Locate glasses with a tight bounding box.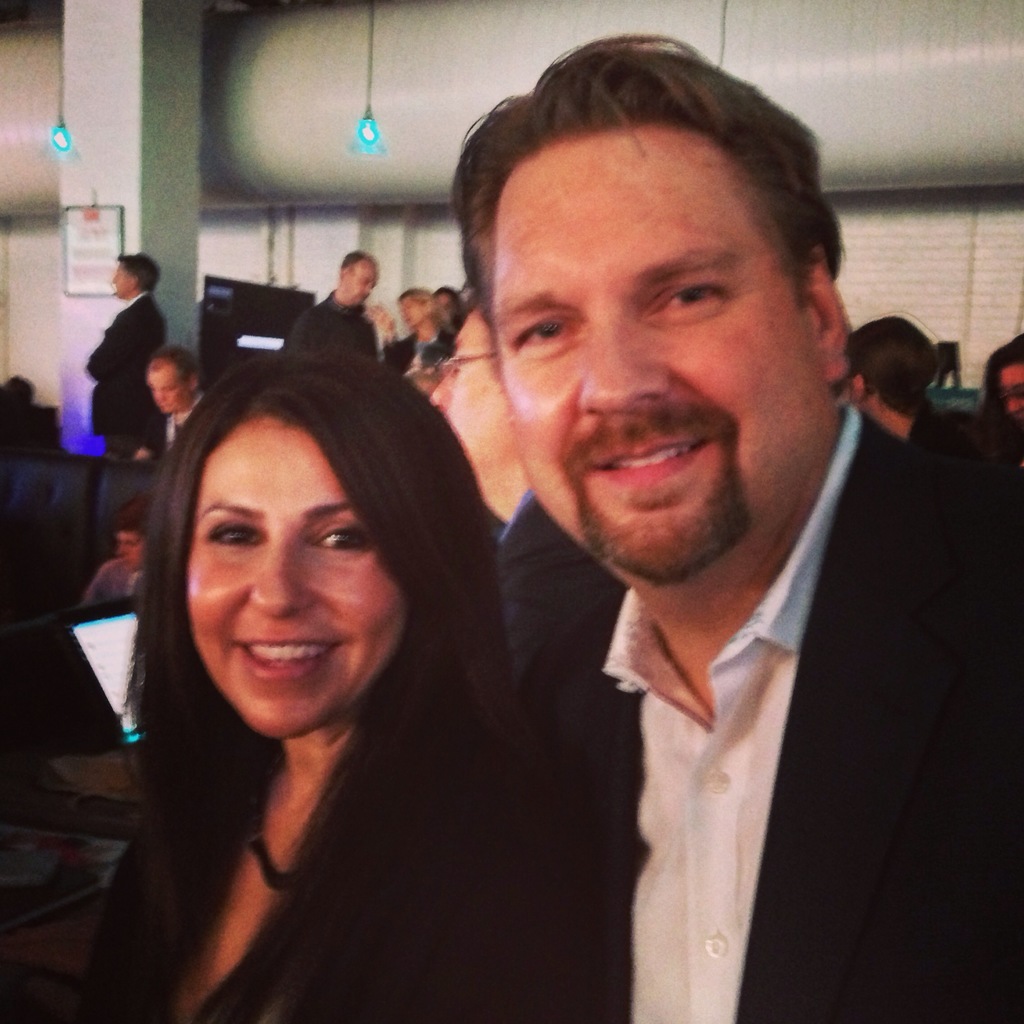
(left=440, top=351, right=502, bottom=379).
